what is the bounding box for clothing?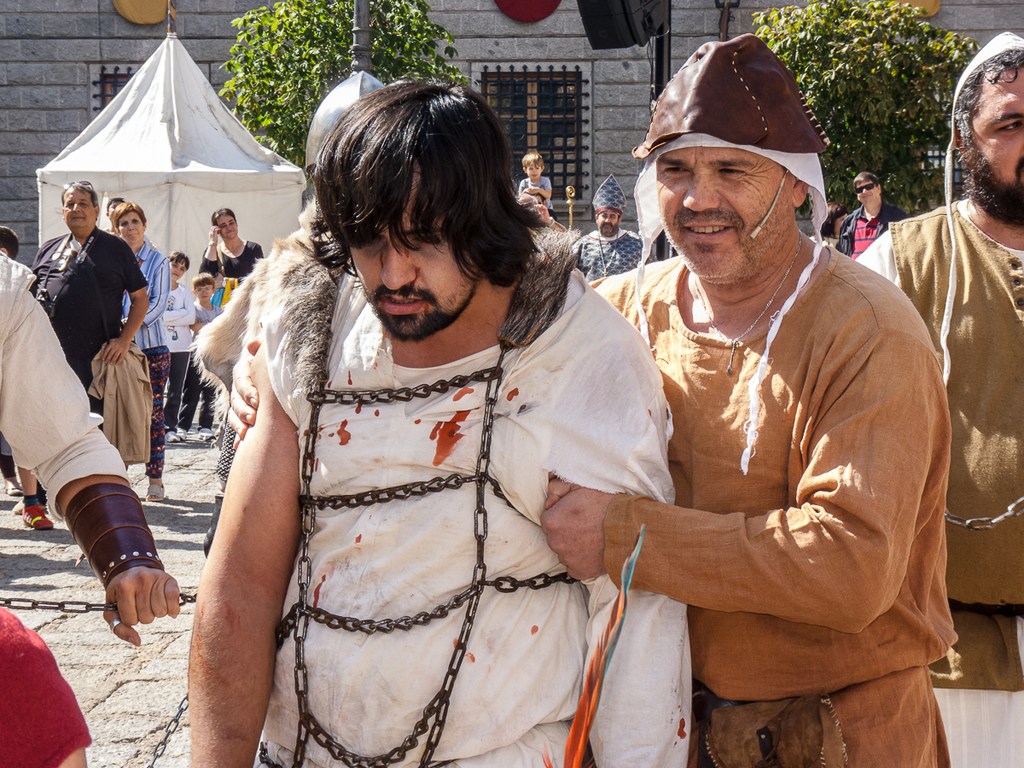
bbox(154, 277, 201, 398).
